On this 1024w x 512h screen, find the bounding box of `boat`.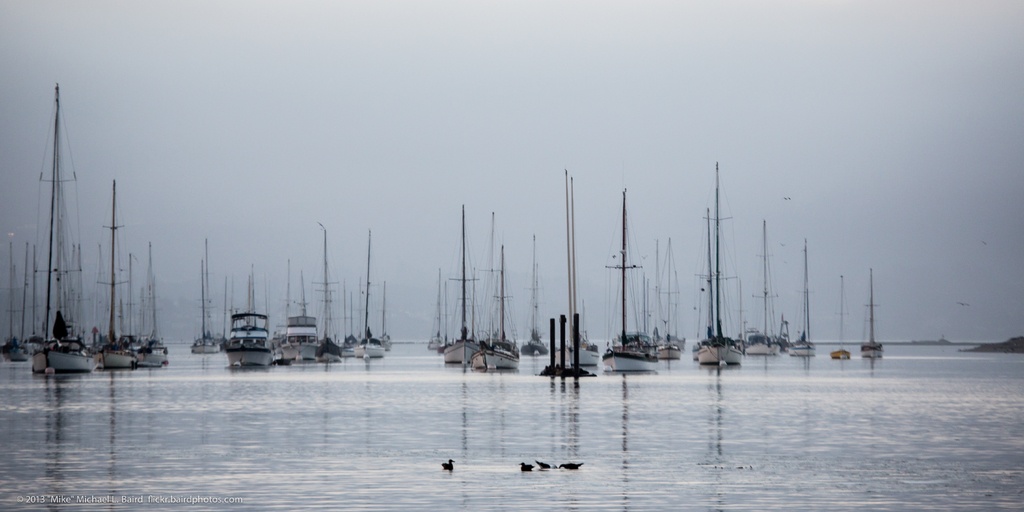
Bounding box: x1=520, y1=232, x2=548, y2=357.
